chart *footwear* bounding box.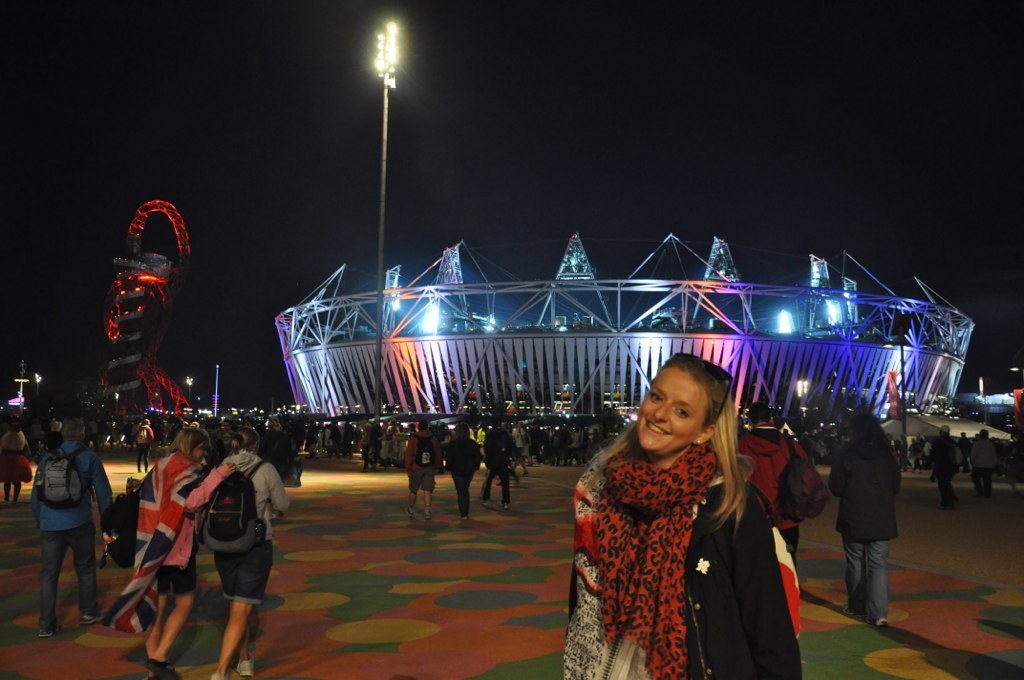
Charted: detection(37, 625, 59, 637).
